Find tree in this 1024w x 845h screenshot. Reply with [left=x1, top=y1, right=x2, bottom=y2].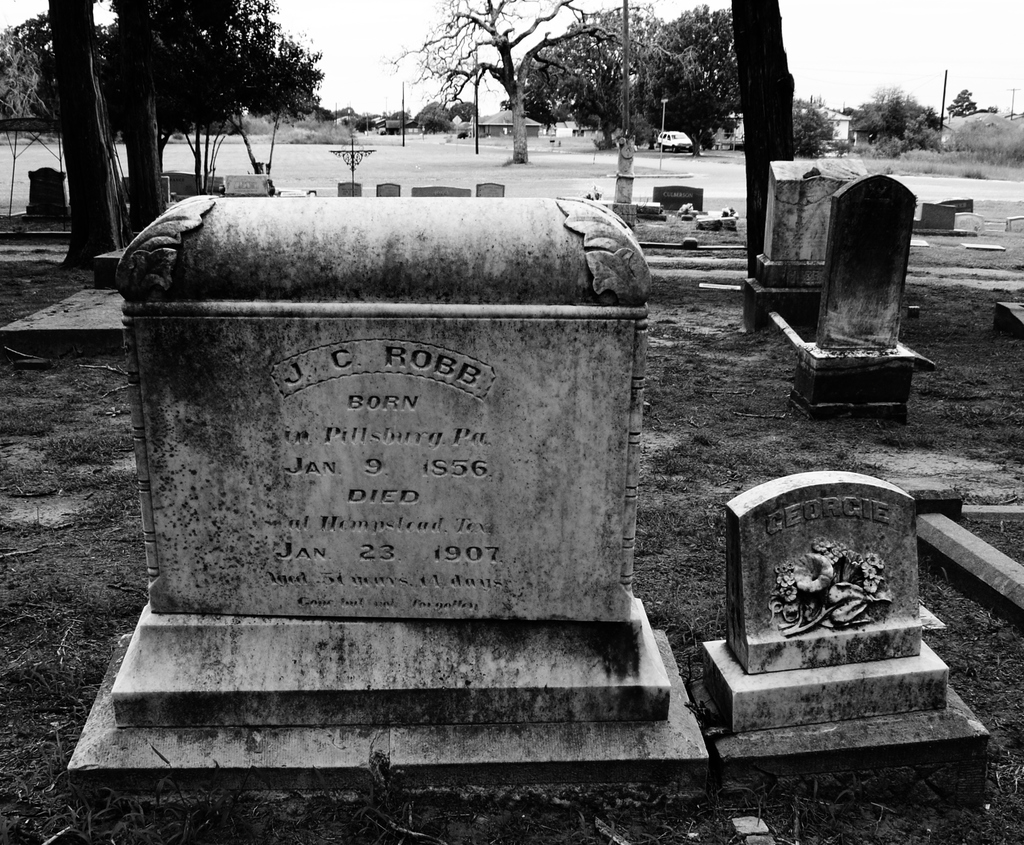
[left=40, top=0, right=135, bottom=273].
